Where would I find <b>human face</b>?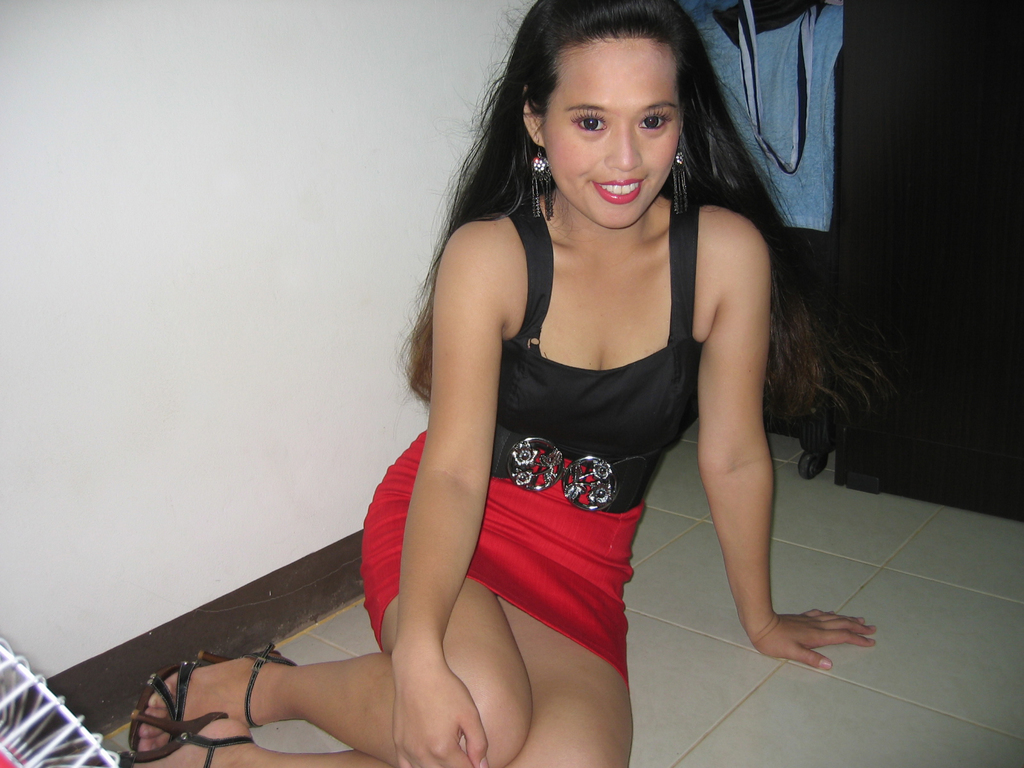
At region(542, 41, 684, 227).
